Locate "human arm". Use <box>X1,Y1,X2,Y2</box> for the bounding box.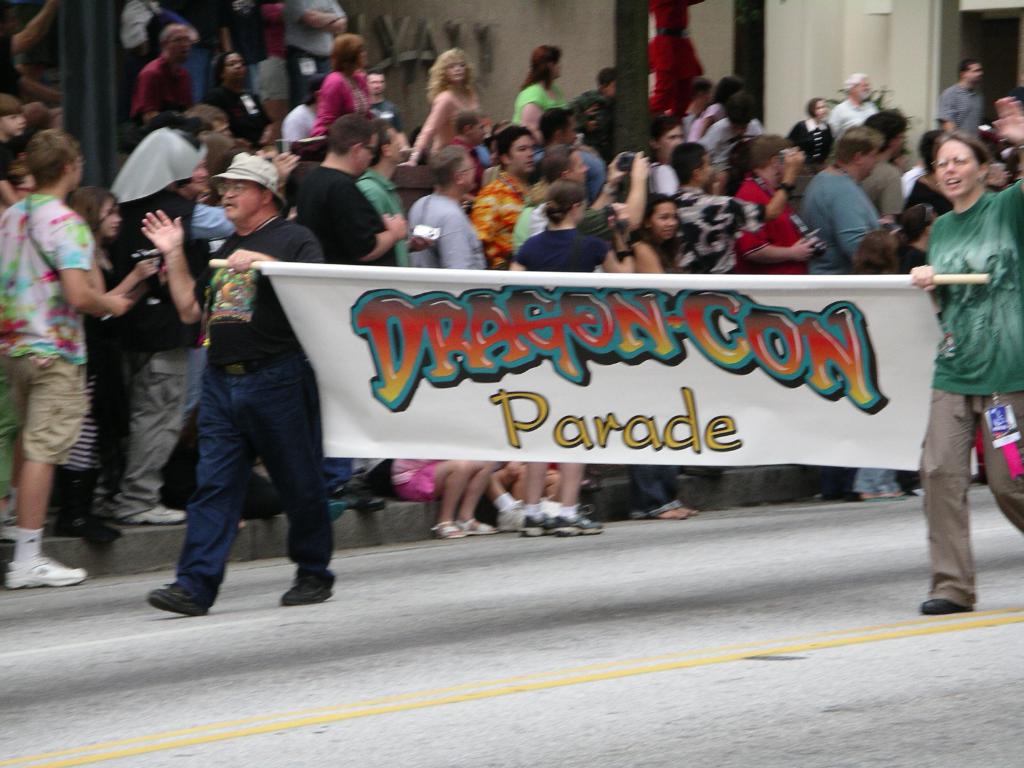
<box>132,208,213,323</box>.
